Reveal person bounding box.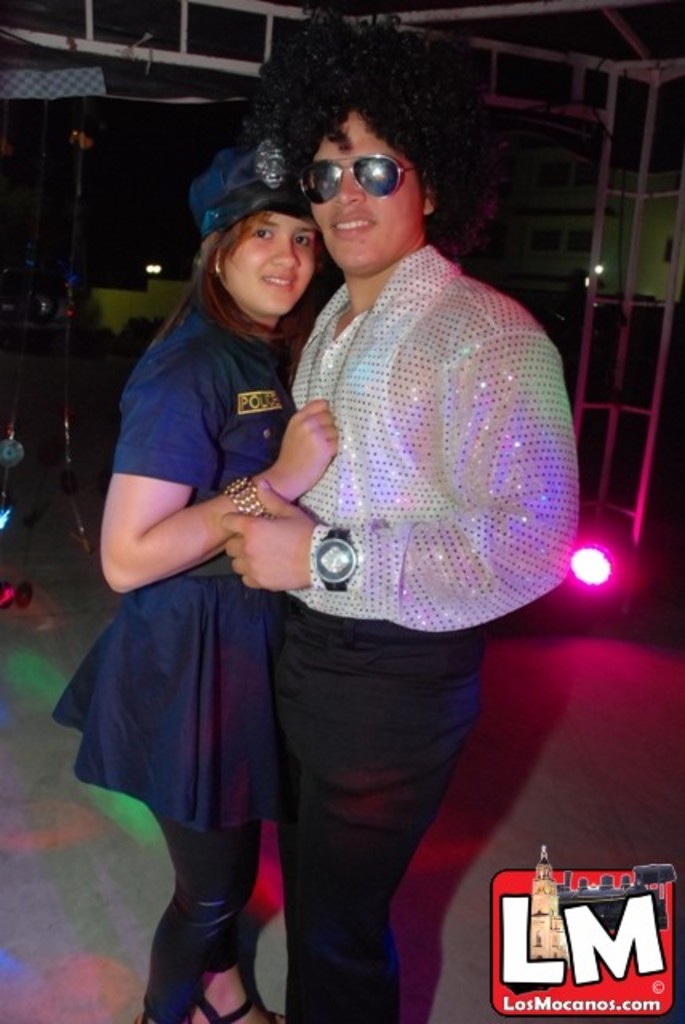
Revealed: {"left": 45, "top": 128, "right": 334, "bottom": 1022}.
